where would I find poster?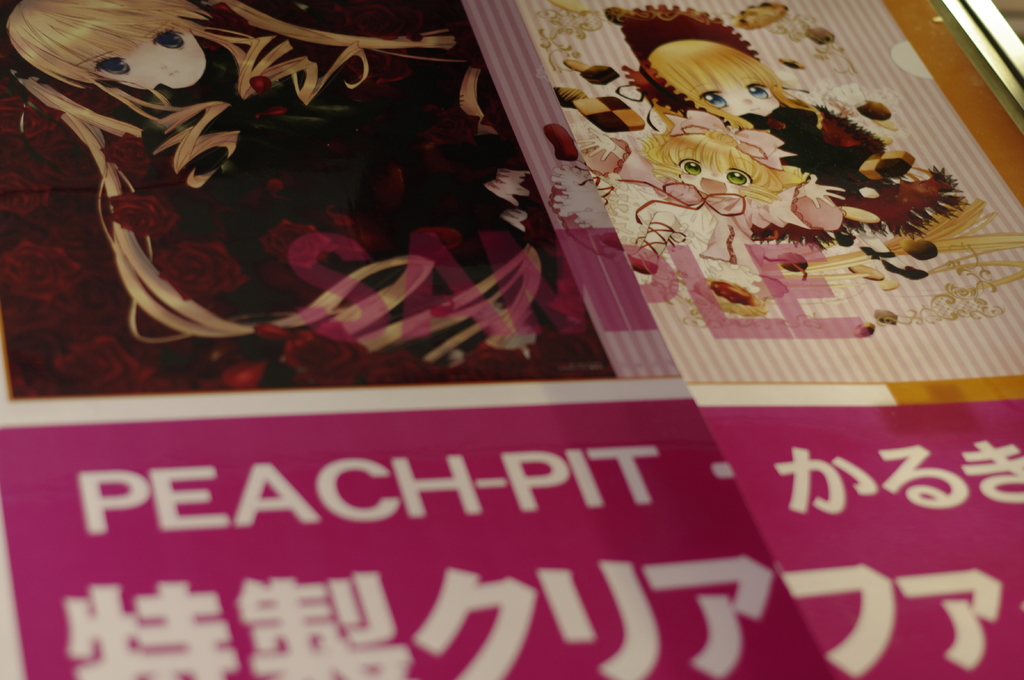
At select_region(0, 0, 1023, 679).
